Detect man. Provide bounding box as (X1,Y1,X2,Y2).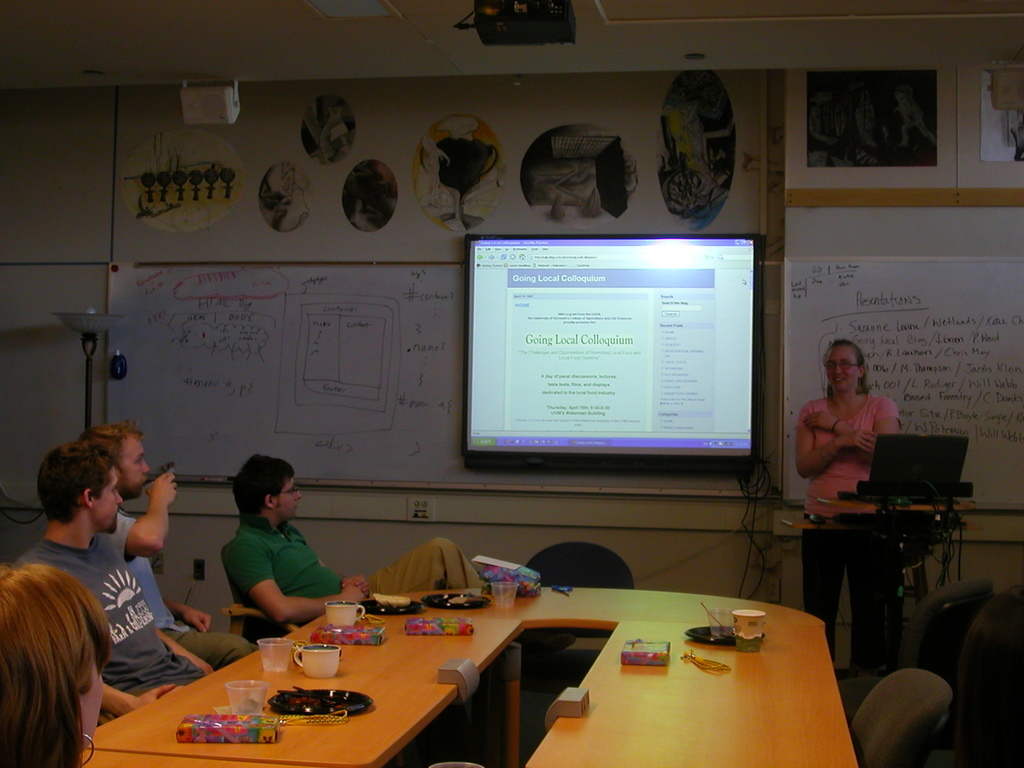
(84,417,266,676).
